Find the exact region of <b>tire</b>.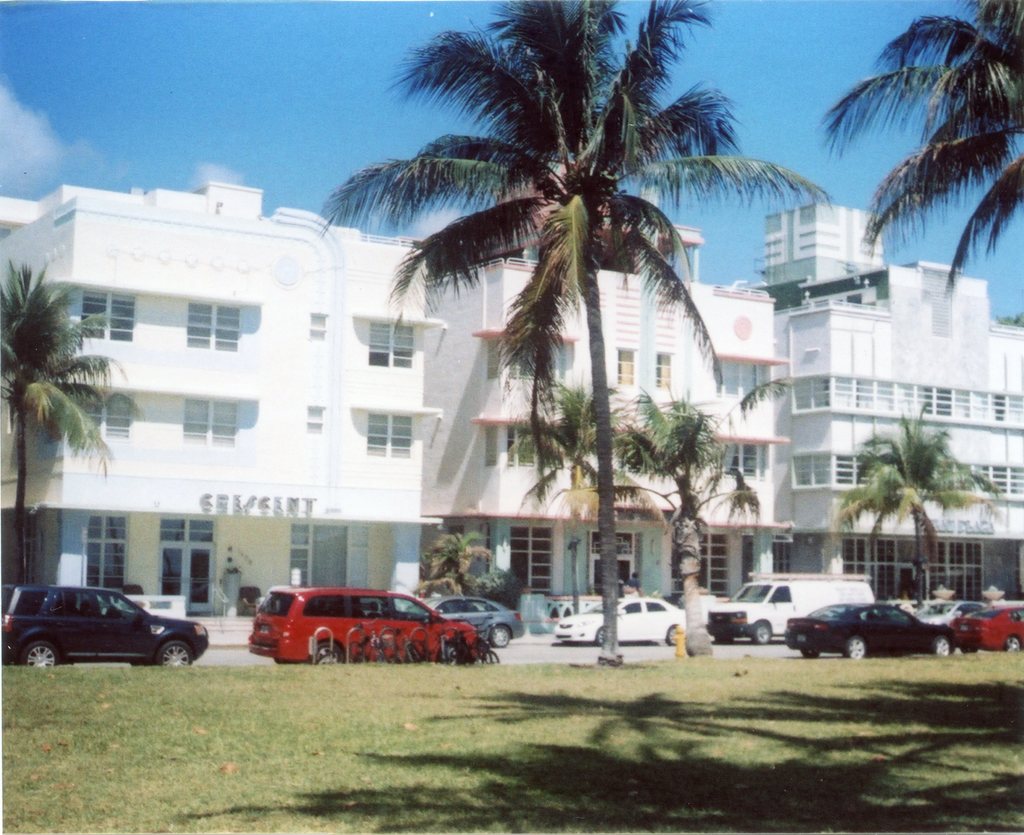
Exact region: bbox(592, 629, 611, 646).
